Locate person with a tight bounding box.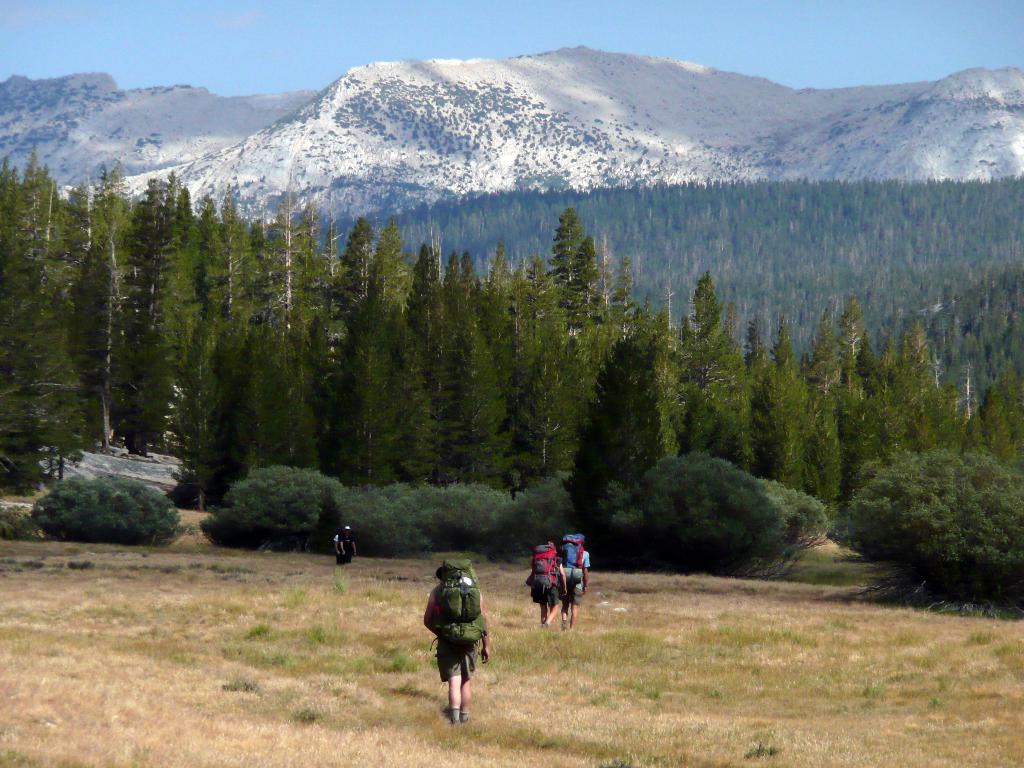
[426,560,486,713].
